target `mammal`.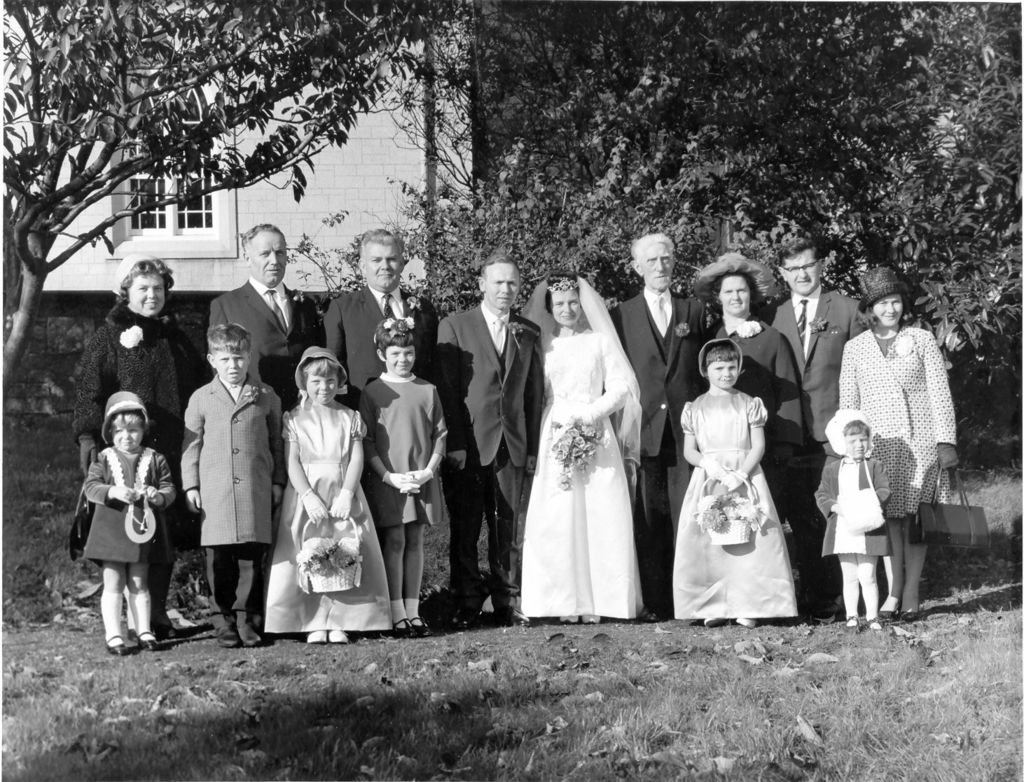
Target region: 322 225 445 533.
